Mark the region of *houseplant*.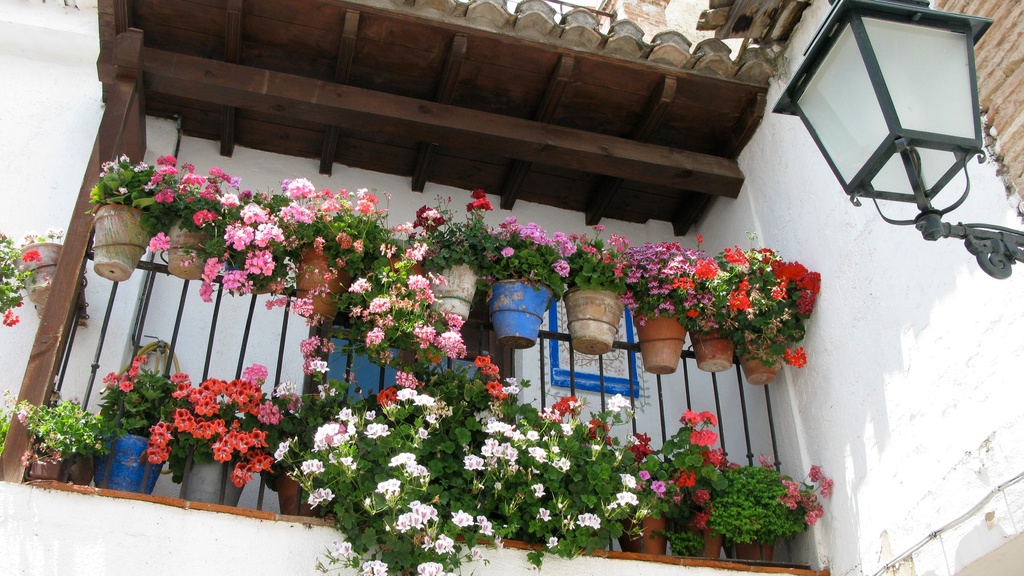
Region: <bbox>727, 260, 832, 393</bbox>.
